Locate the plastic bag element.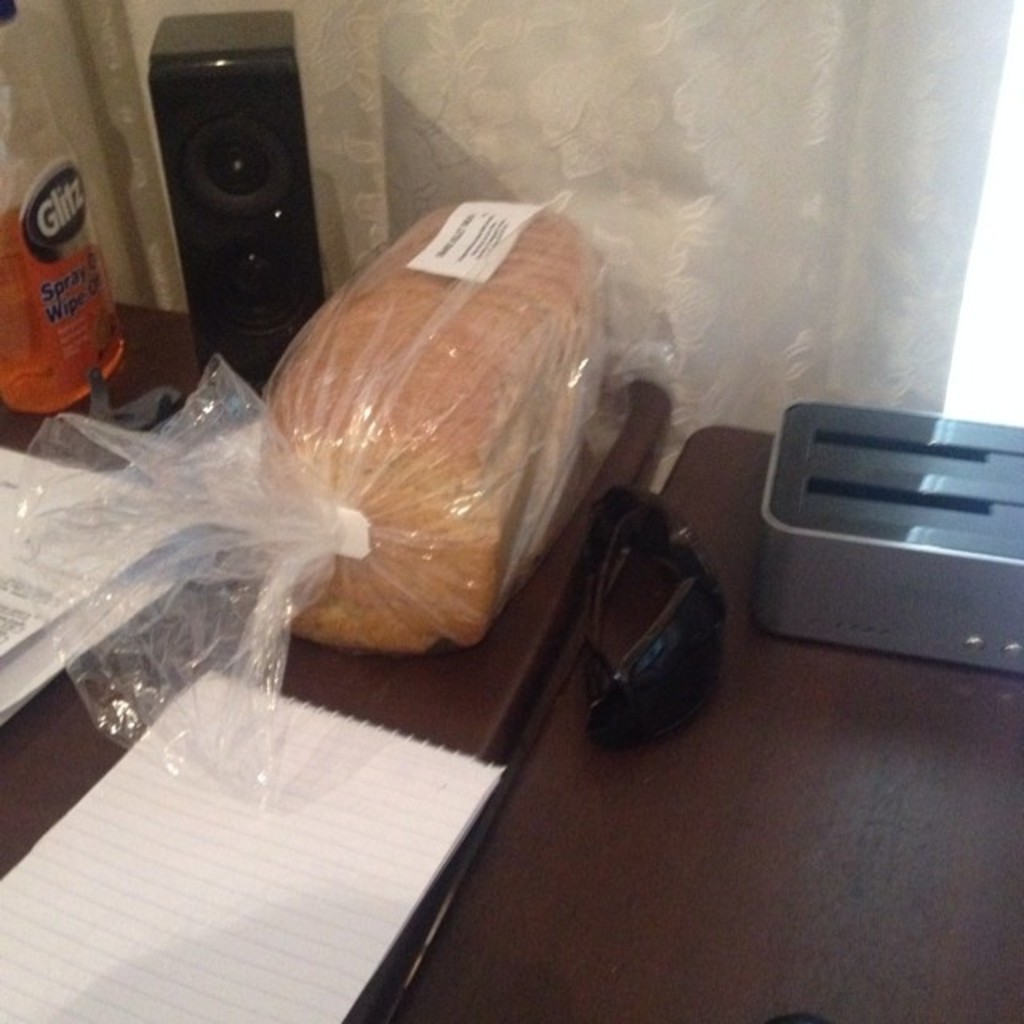
Element bbox: <box>8,189,624,806</box>.
